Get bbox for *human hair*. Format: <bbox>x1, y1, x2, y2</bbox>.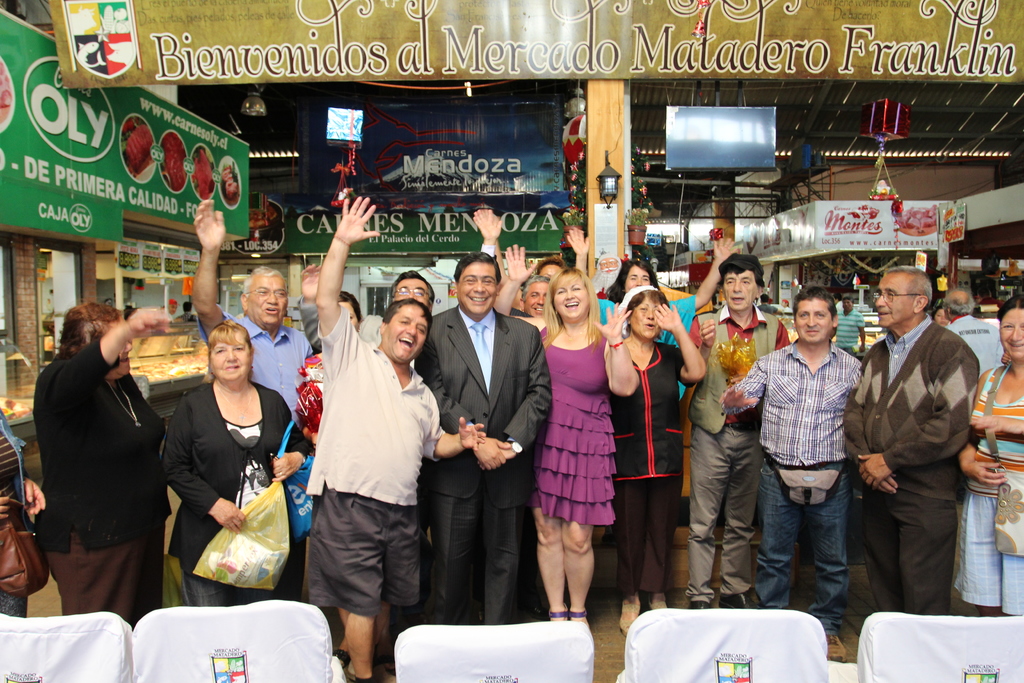
<bbox>382, 300, 436, 340</bbox>.
